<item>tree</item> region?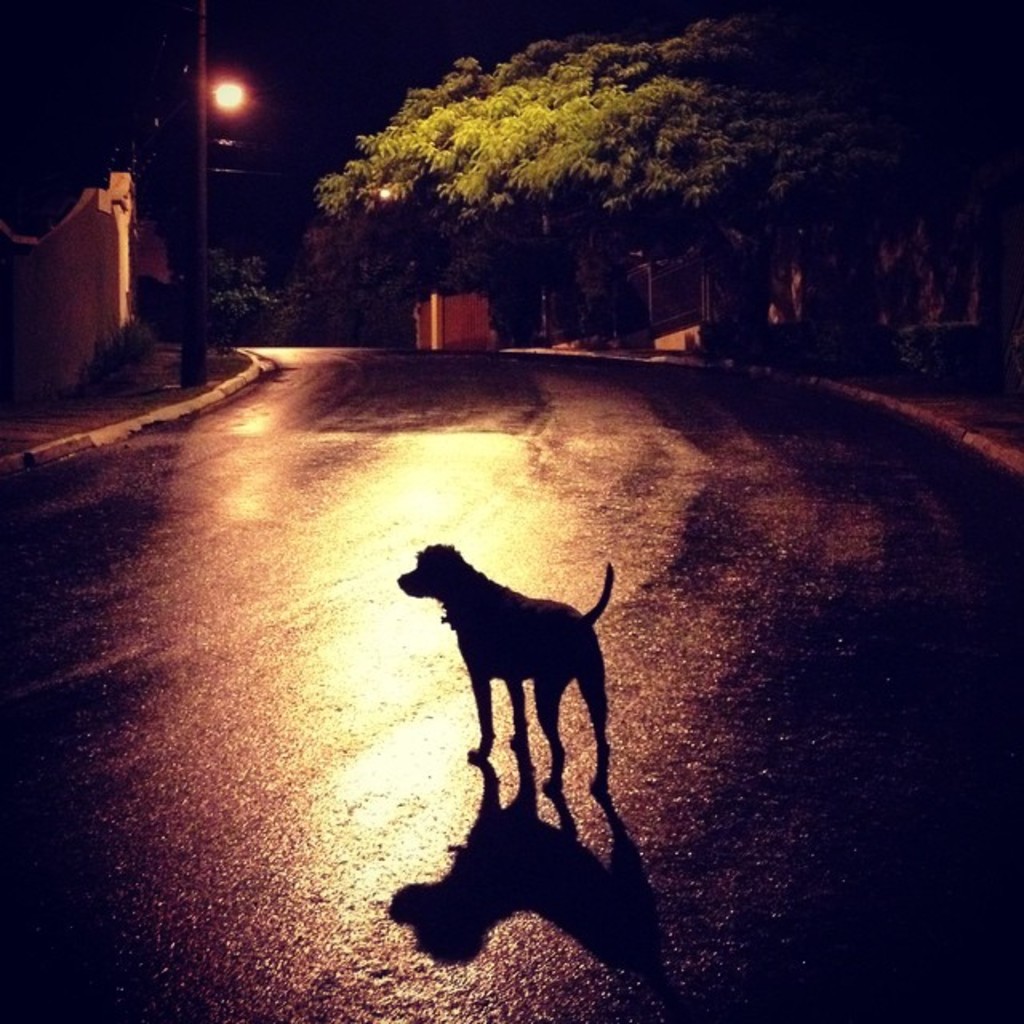
[x1=310, y1=16, x2=912, y2=350]
